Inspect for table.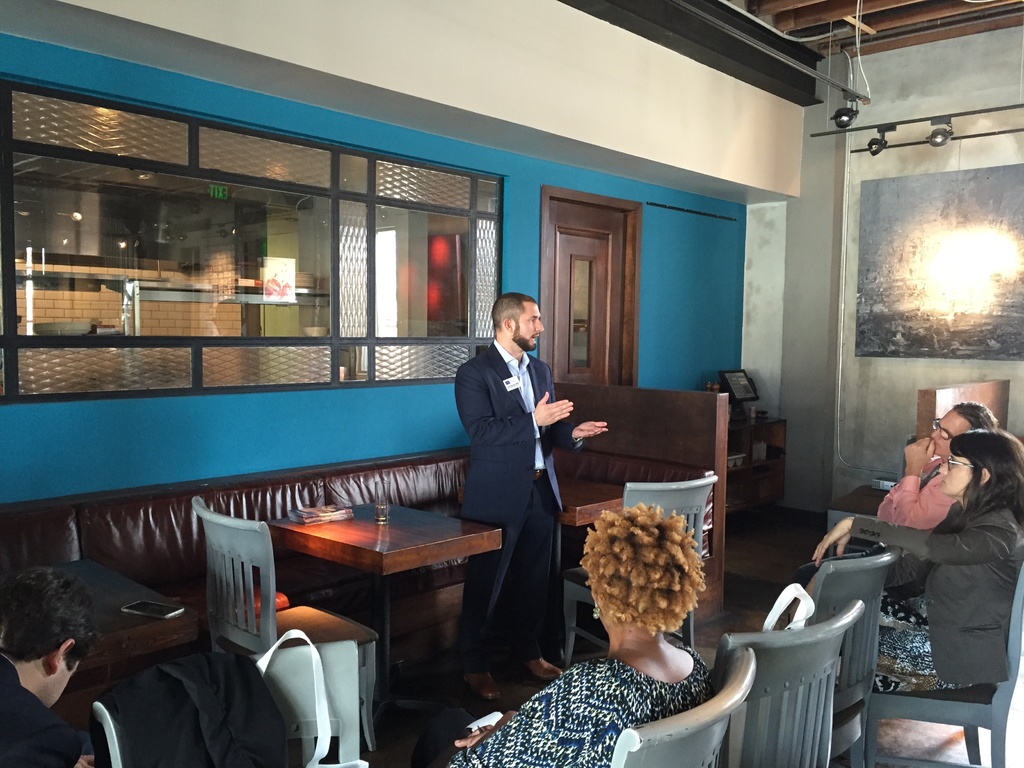
Inspection: Rect(458, 474, 629, 657).
